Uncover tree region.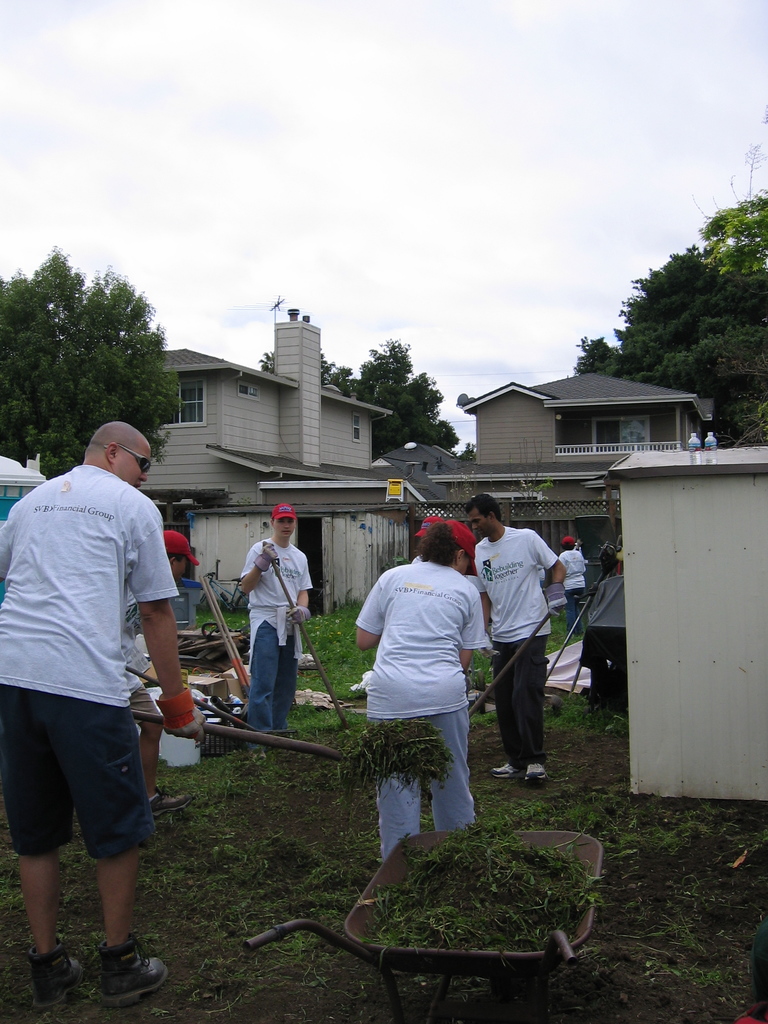
Uncovered: (257, 330, 460, 463).
